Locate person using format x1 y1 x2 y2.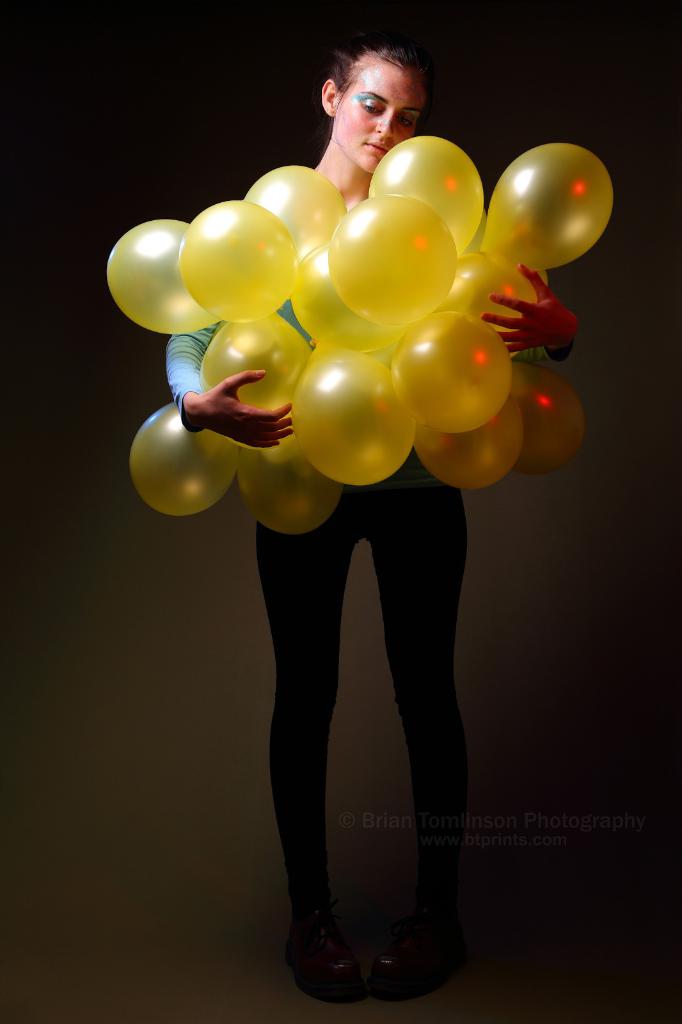
150 0 596 1002.
